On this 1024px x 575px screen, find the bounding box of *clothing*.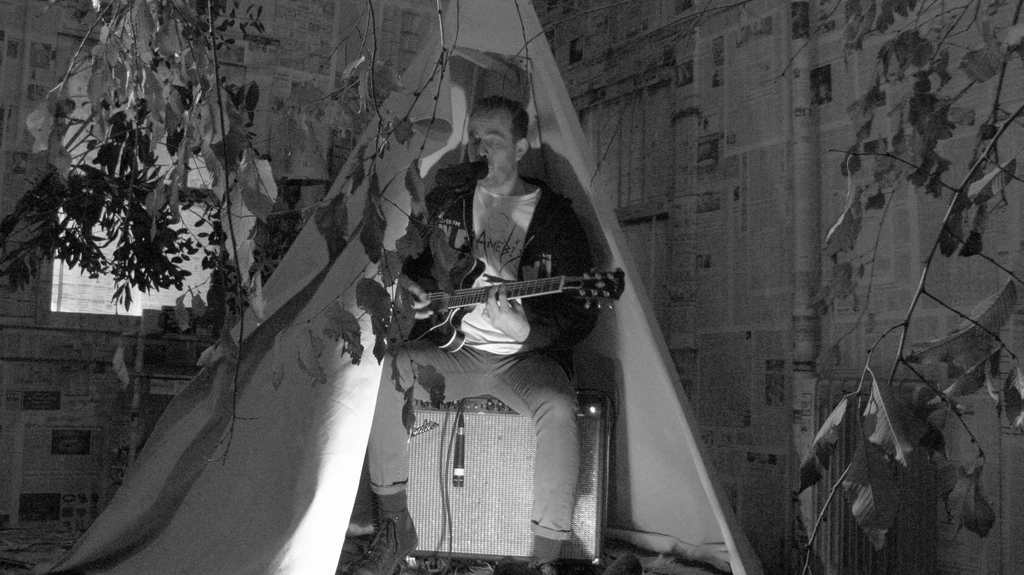
Bounding box: box(377, 111, 611, 520).
